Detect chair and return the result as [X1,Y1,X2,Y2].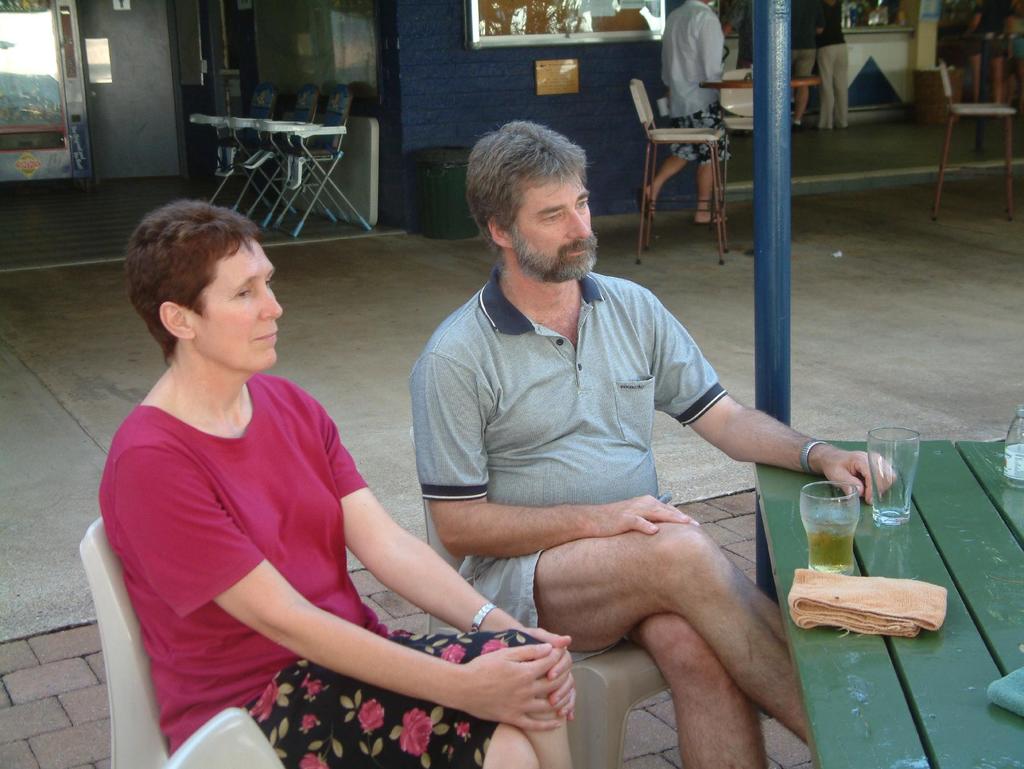
[79,508,177,768].
